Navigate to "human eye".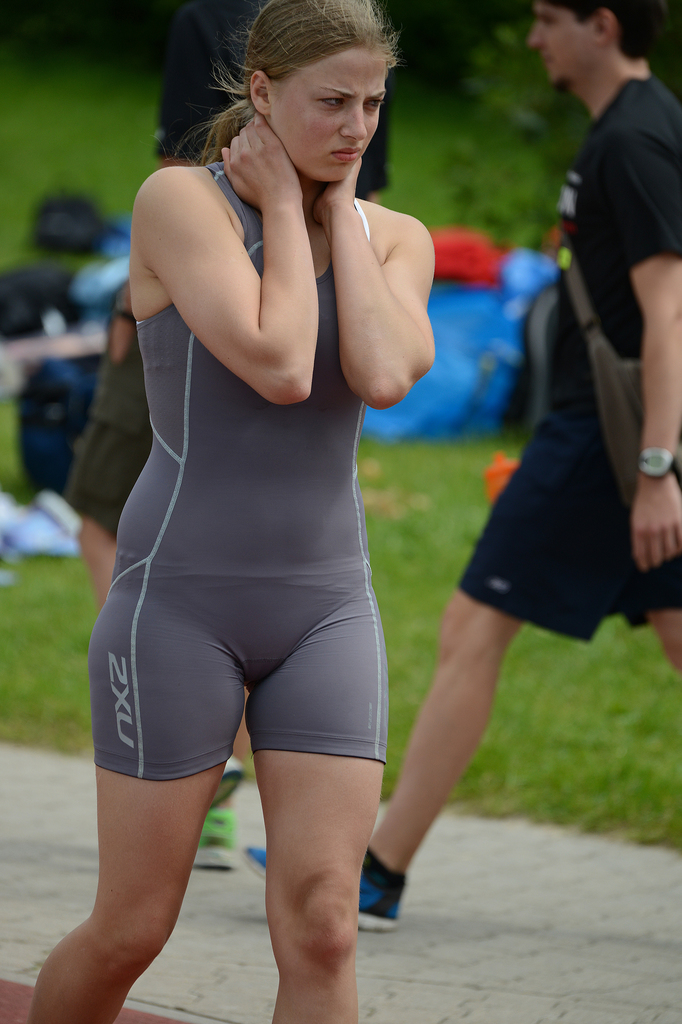
Navigation target: 536, 13, 557, 27.
